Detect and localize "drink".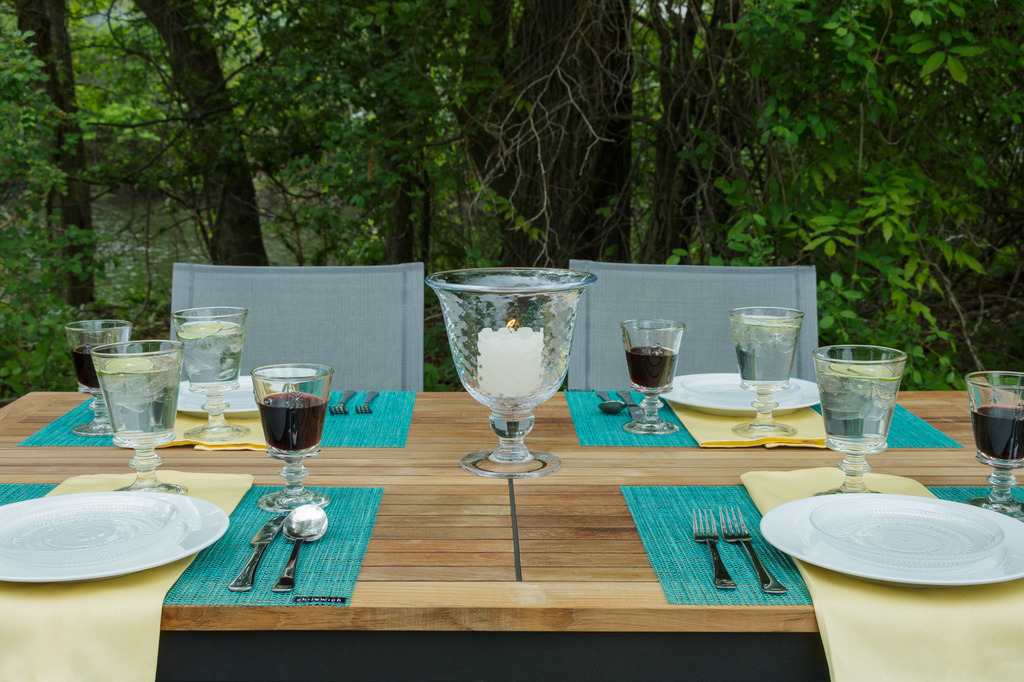
Localized at crop(735, 322, 800, 379).
